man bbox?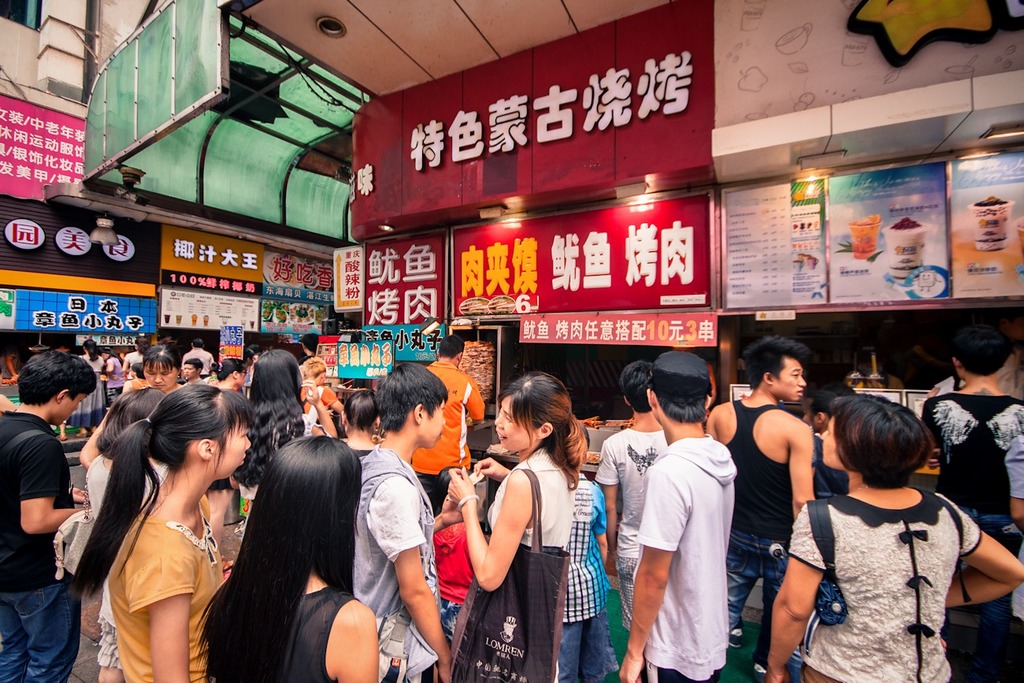
{"left": 922, "top": 324, "right": 1023, "bottom": 682}
